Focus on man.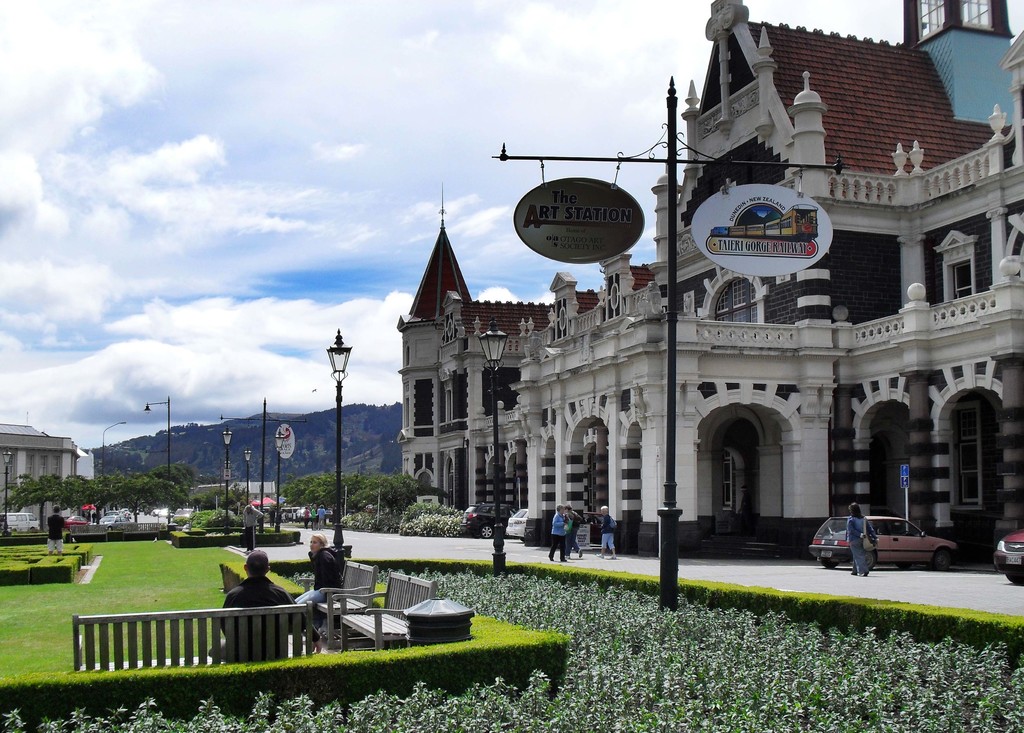
Focused at box=[49, 508, 70, 554].
